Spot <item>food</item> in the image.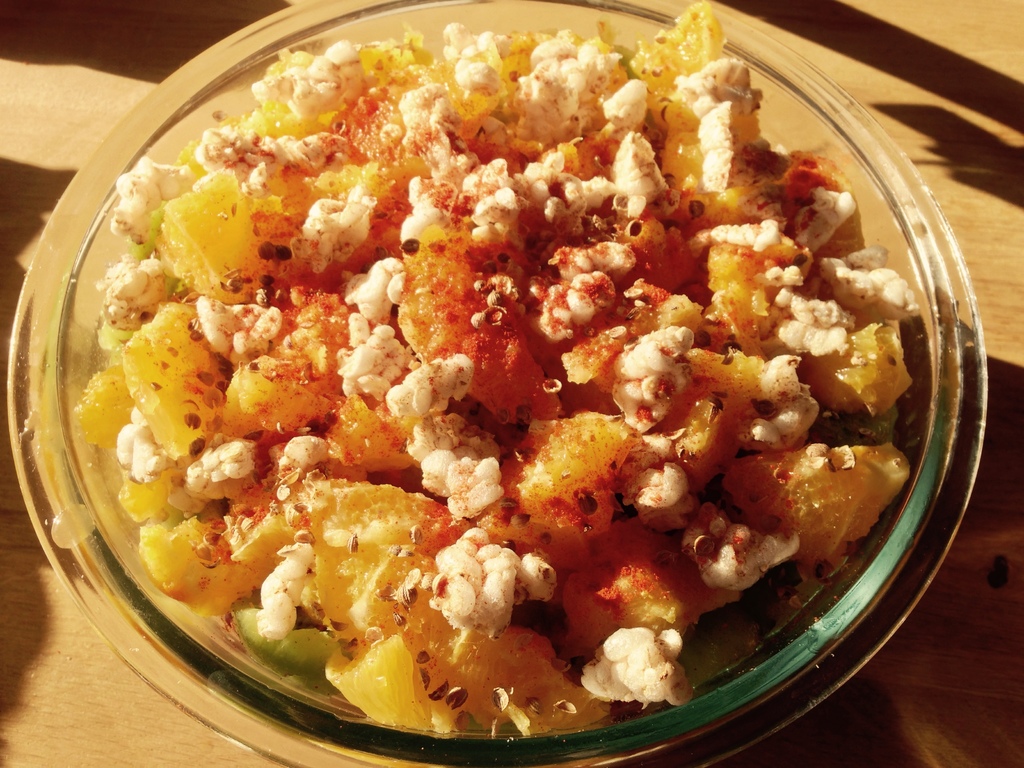
<item>food</item> found at 81/1/916/732.
